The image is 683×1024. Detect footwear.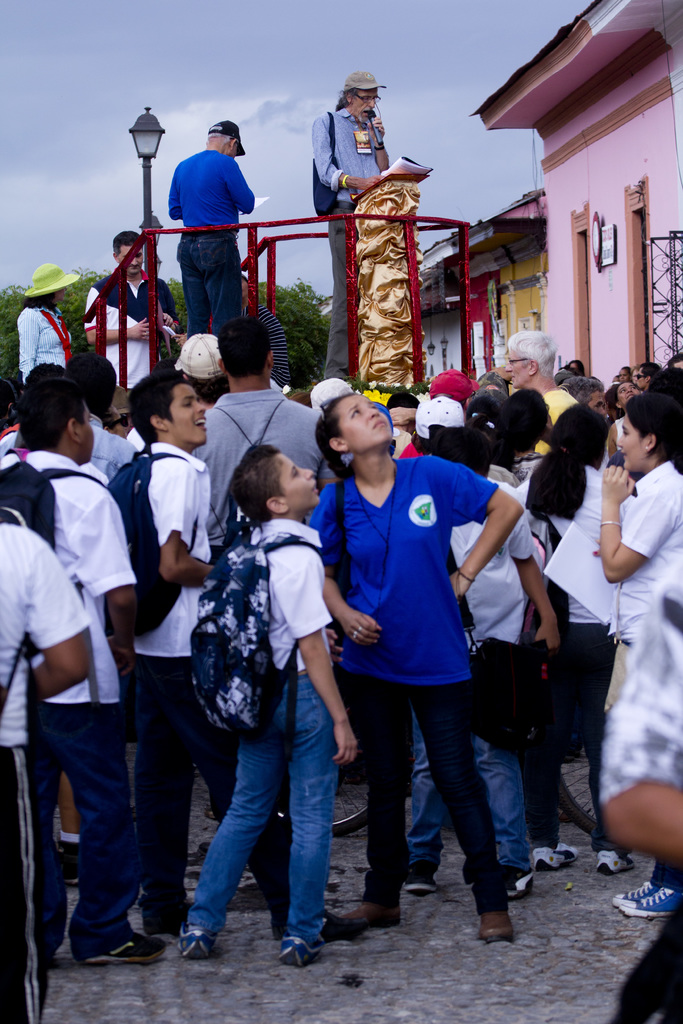
Detection: detection(142, 900, 194, 927).
